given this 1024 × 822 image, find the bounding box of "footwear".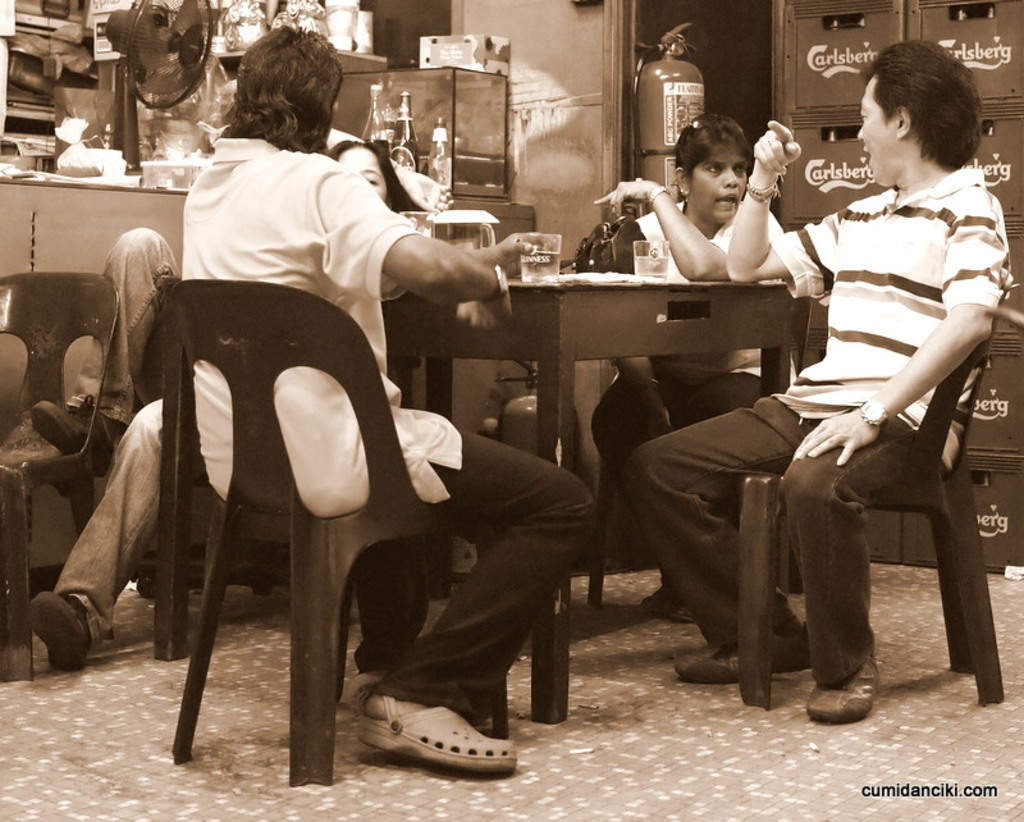
676 633 813 691.
